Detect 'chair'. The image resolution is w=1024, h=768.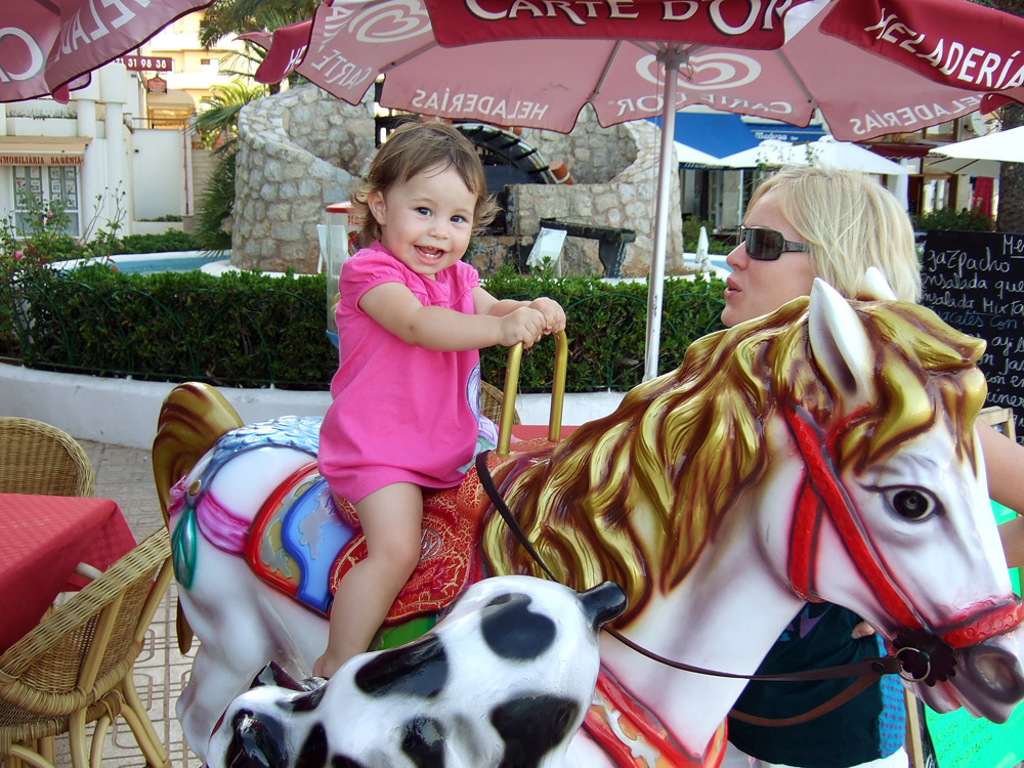
x1=0 y1=417 x2=97 y2=504.
